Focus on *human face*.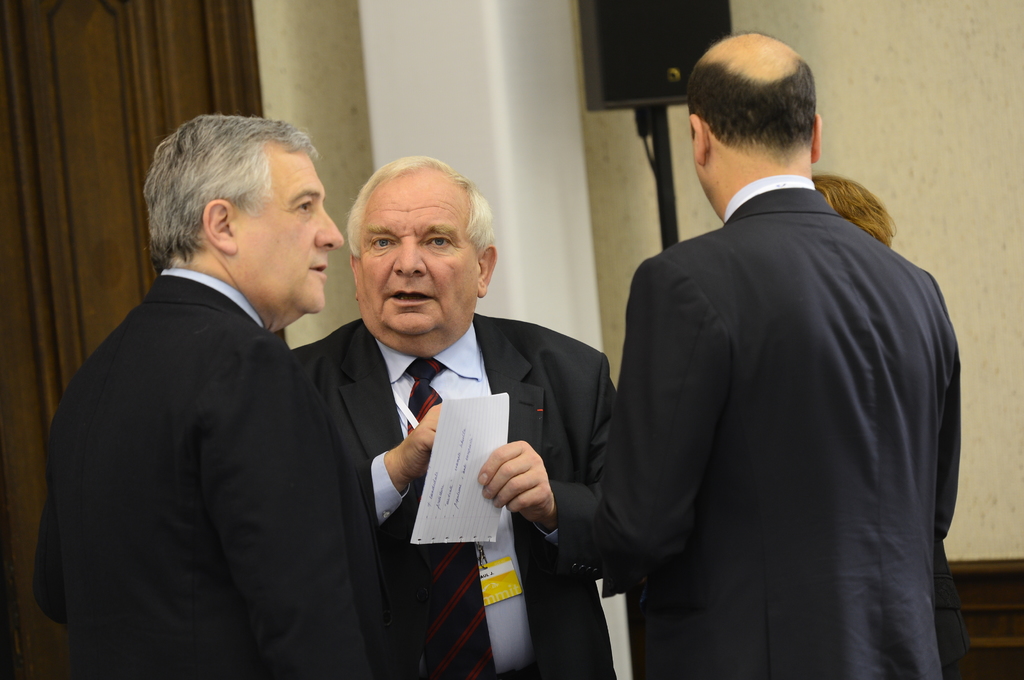
Focused at pyautogui.locateOnScreen(354, 170, 480, 331).
